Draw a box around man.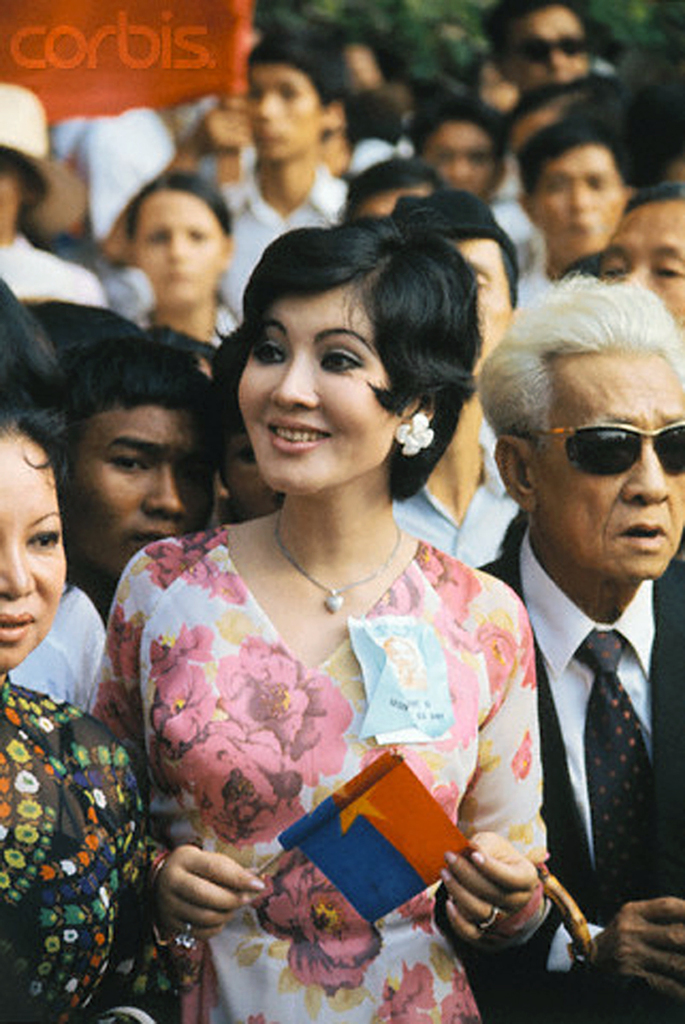
(left=5, top=330, right=227, bottom=715).
